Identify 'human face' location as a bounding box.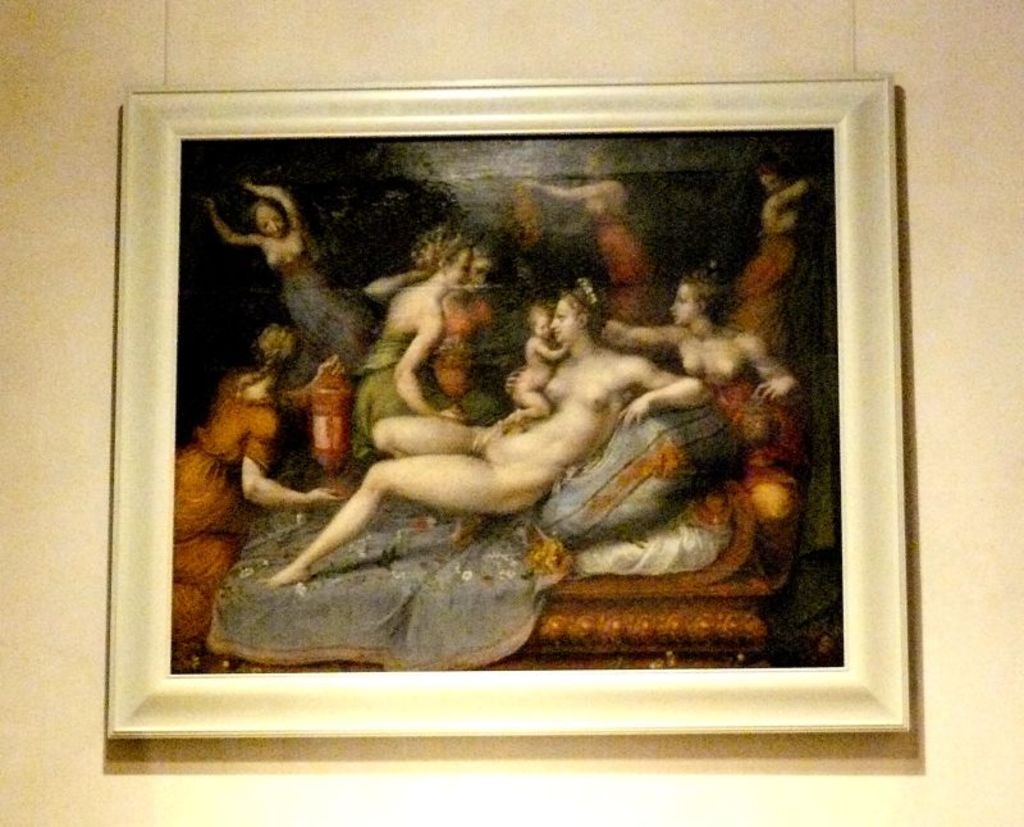
535,320,547,338.
